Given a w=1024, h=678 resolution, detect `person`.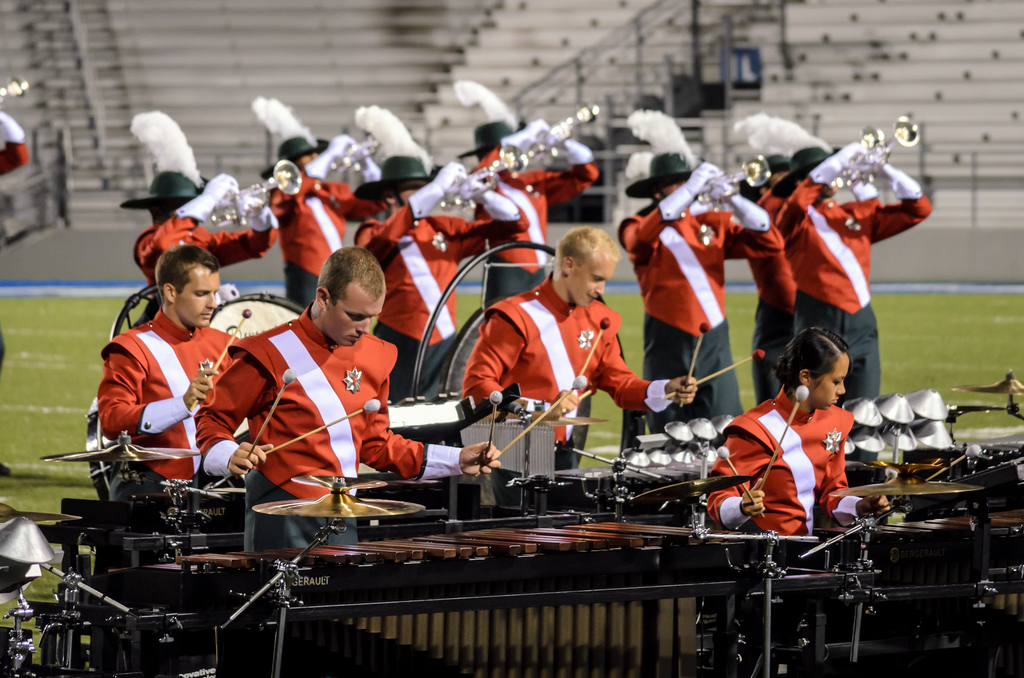
254, 88, 394, 310.
